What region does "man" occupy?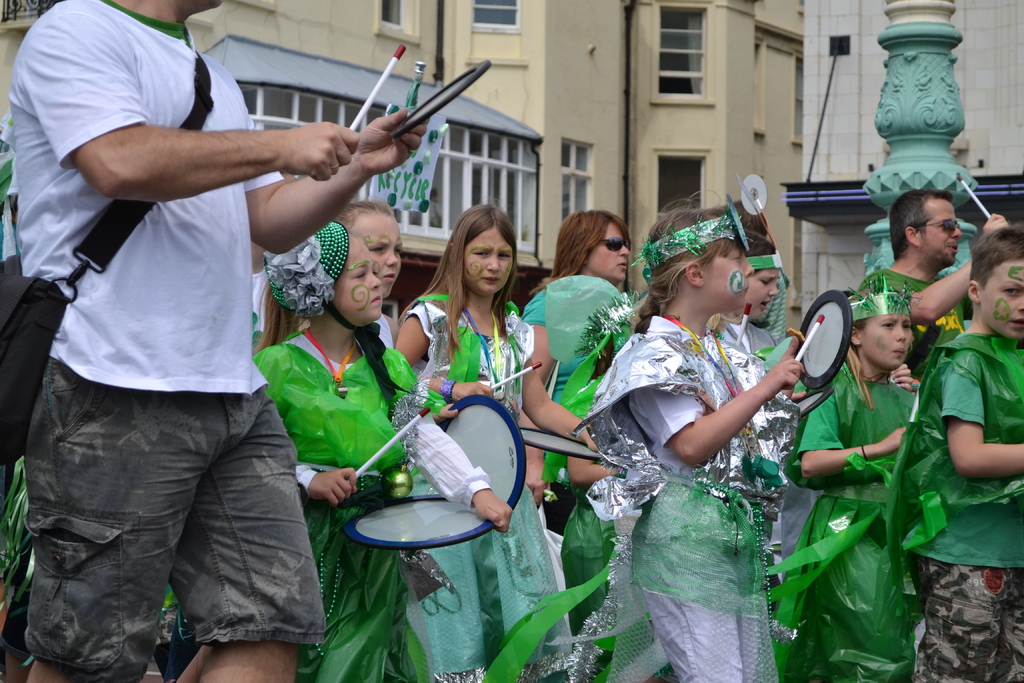
BBox(850, 179, 1009, 366).
